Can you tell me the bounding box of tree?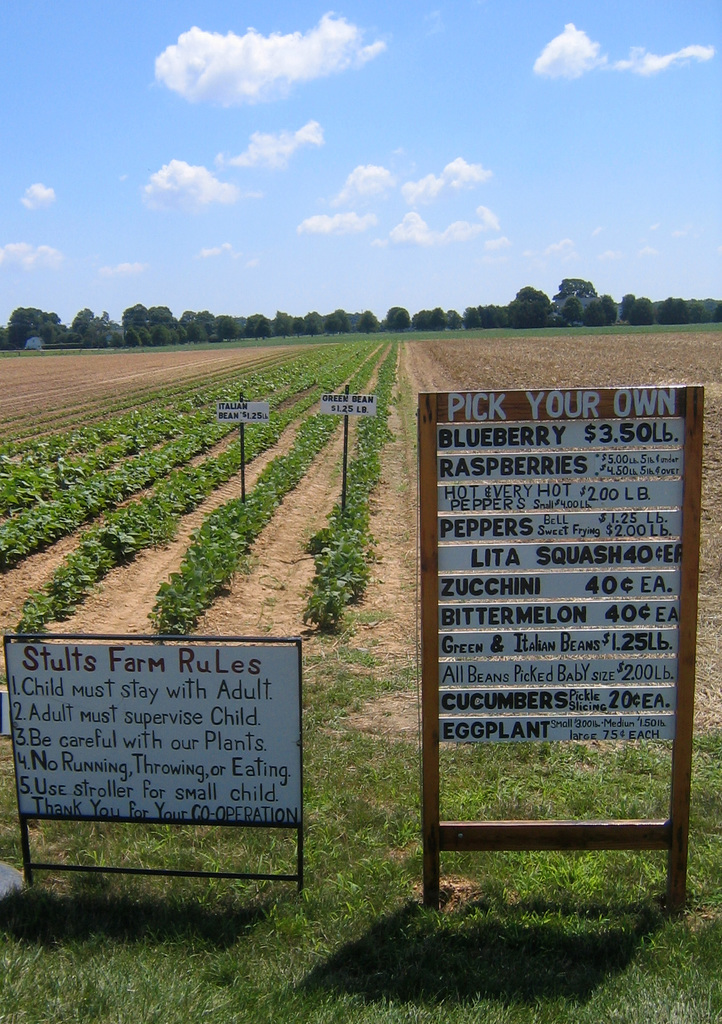
region(337, 307, 362, 331).
